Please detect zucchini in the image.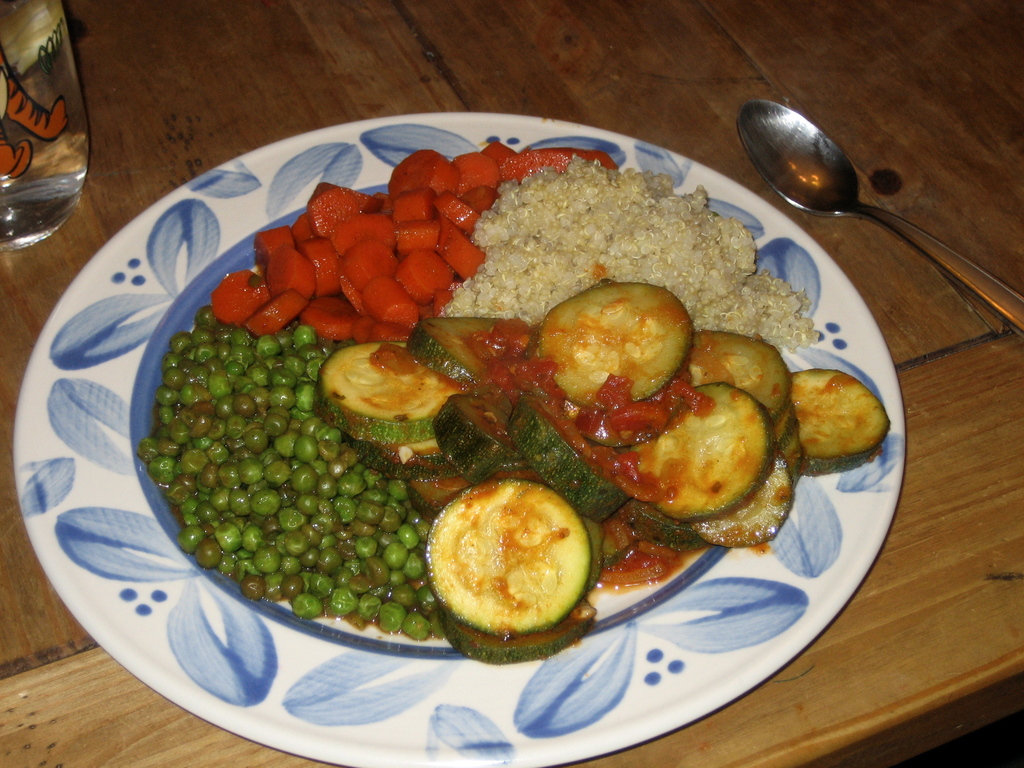
pyautogui.locateOnScreen(711, 452, 799, 552).
